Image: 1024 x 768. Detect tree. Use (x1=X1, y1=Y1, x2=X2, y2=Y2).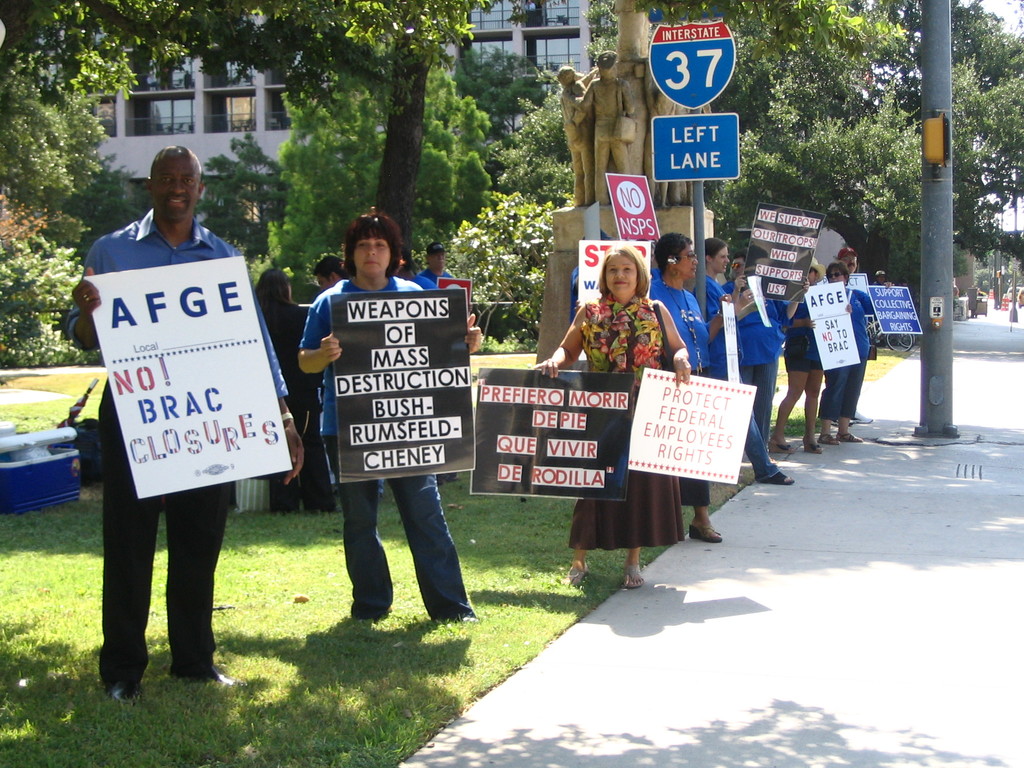
(x1=244, y1=30, x2=493, y2=303).
